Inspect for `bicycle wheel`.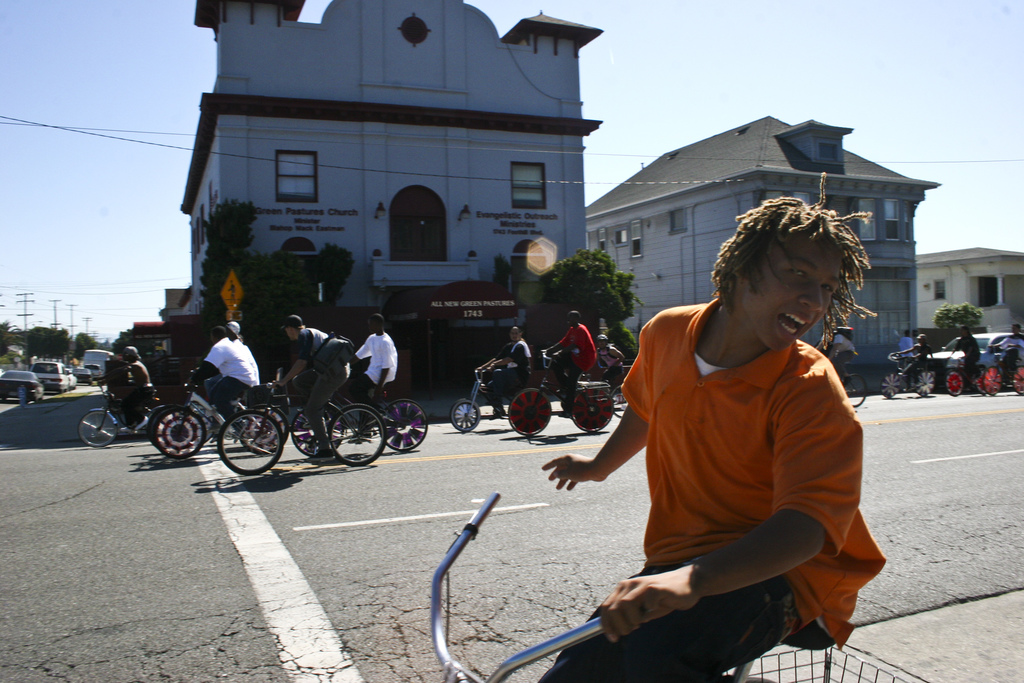
Inspection: 881,372,902,399.
